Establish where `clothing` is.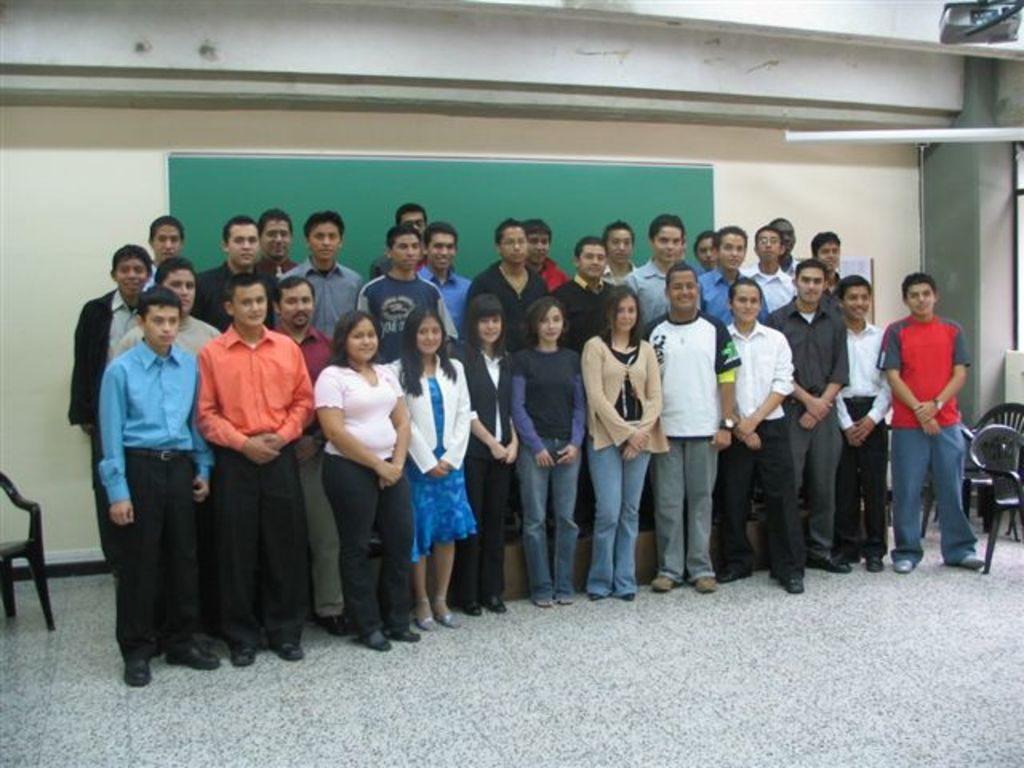
Established at (274,250,374,350).
